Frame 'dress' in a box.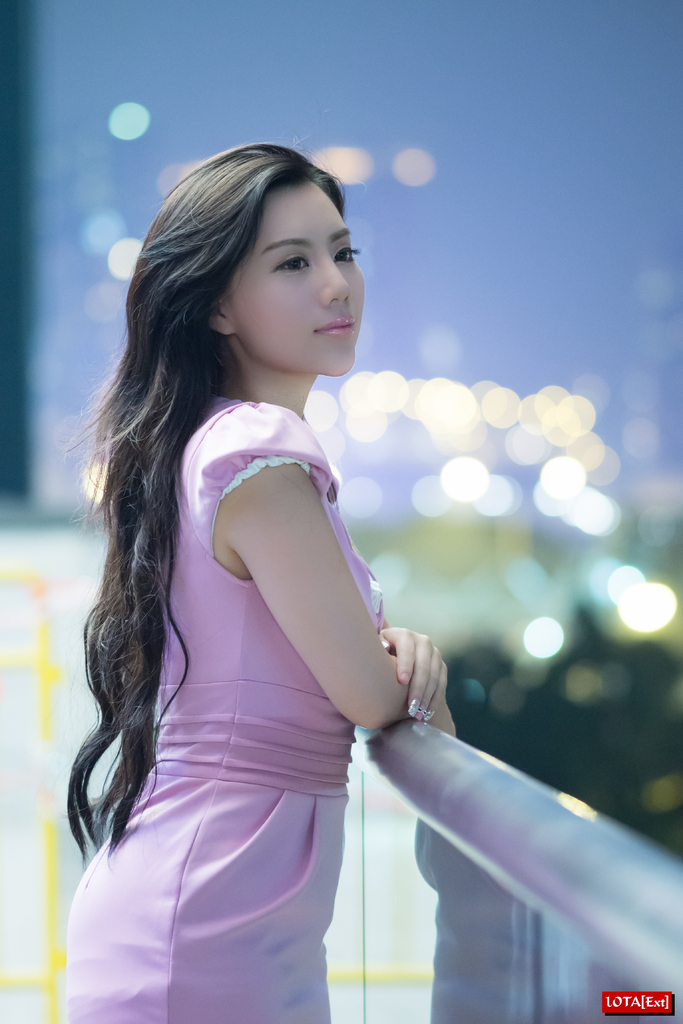
detection(92, 381, 411, 986).
